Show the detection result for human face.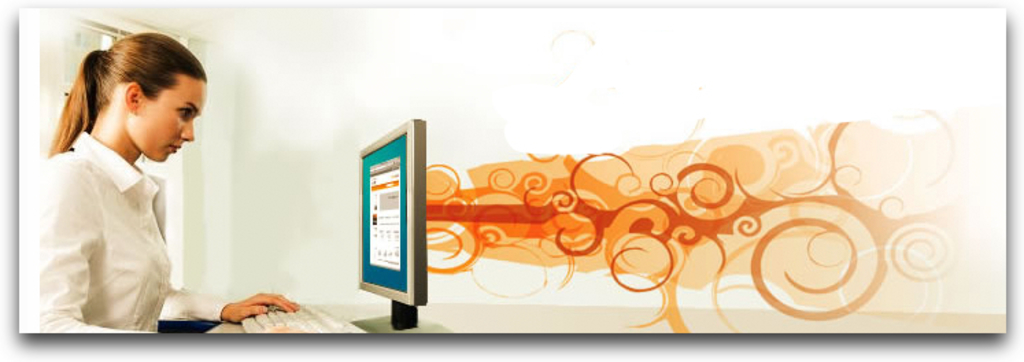
bbox=[138, 80, 208, 165].
